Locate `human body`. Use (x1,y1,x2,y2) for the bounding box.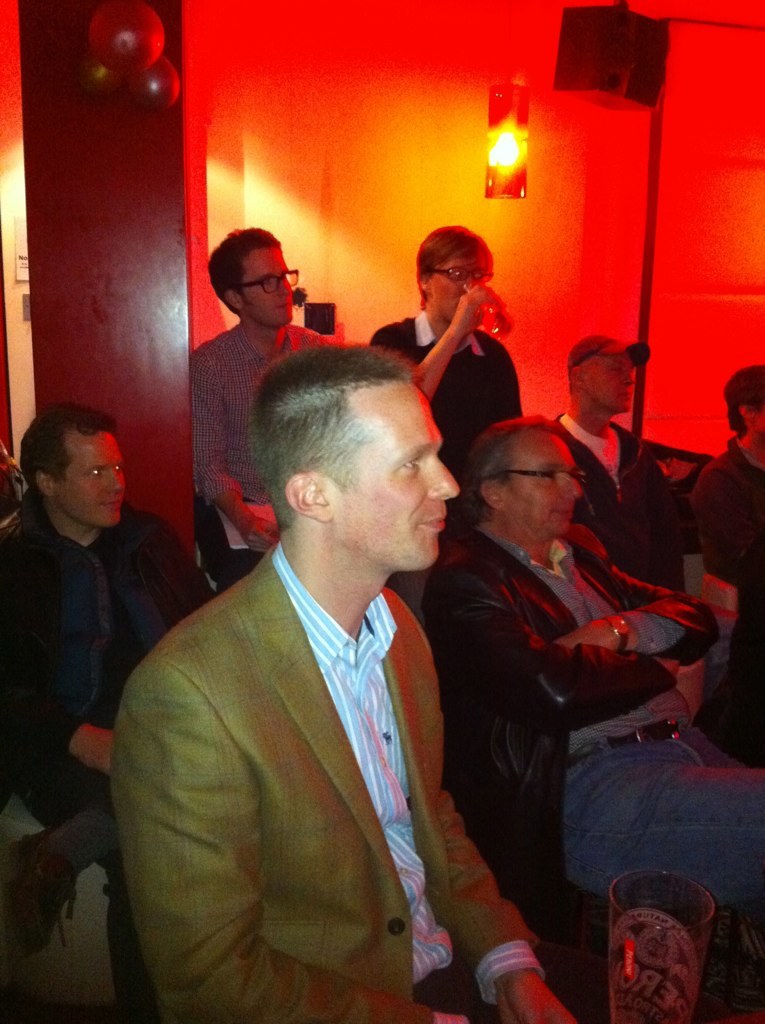
(534,332,696,600).
